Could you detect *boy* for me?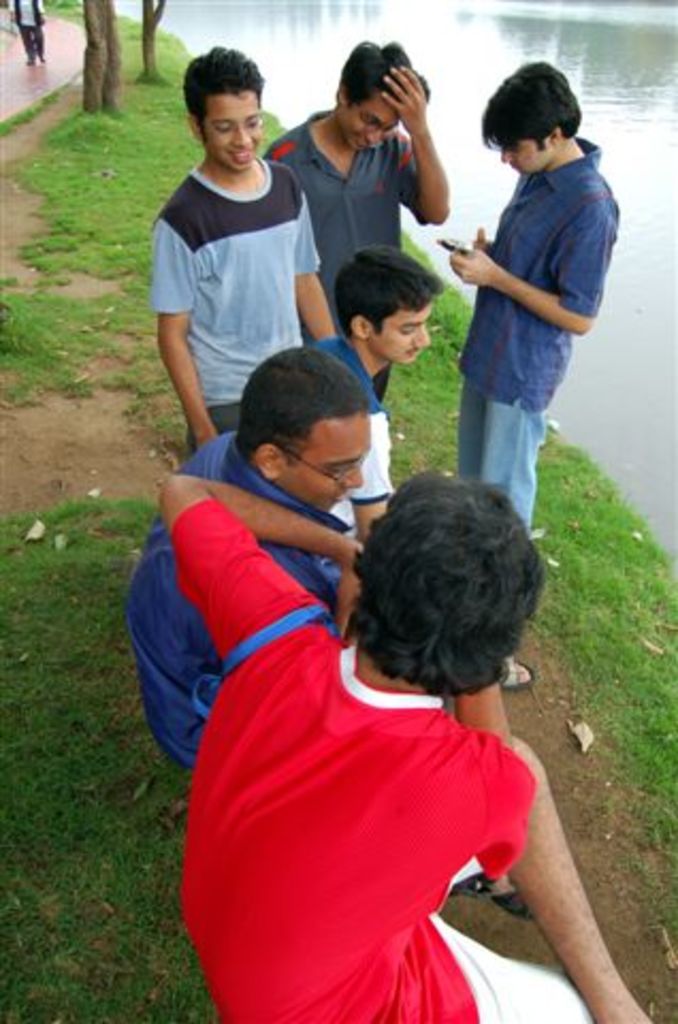
Detection result: crop(128, 49, 358, 482).
